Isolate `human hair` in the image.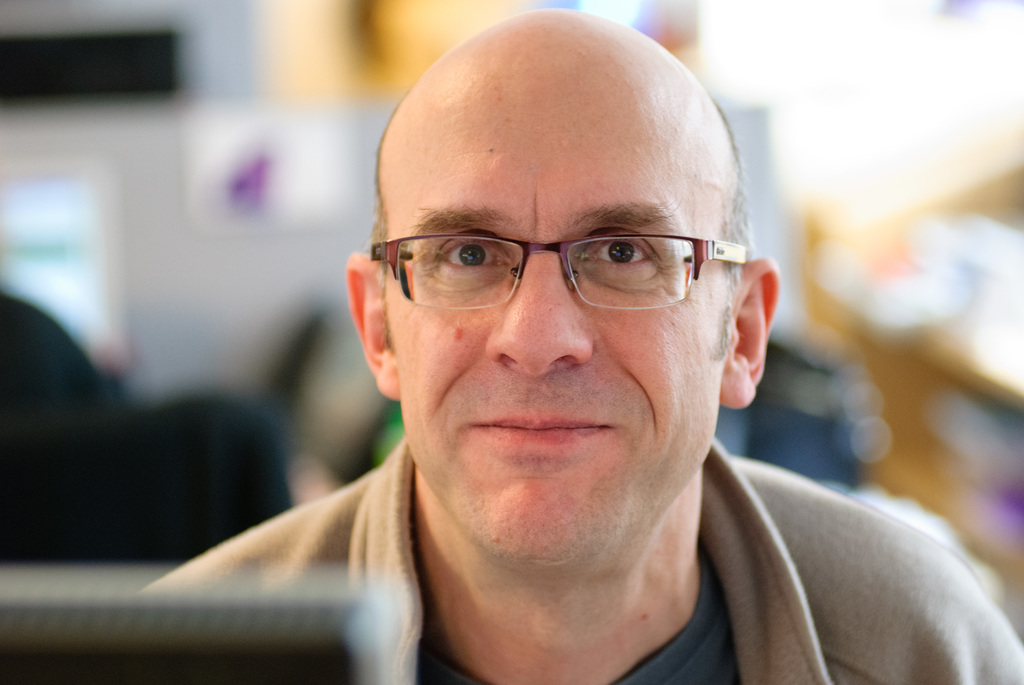
Isolated region: region(371, 106, 750, 352).
